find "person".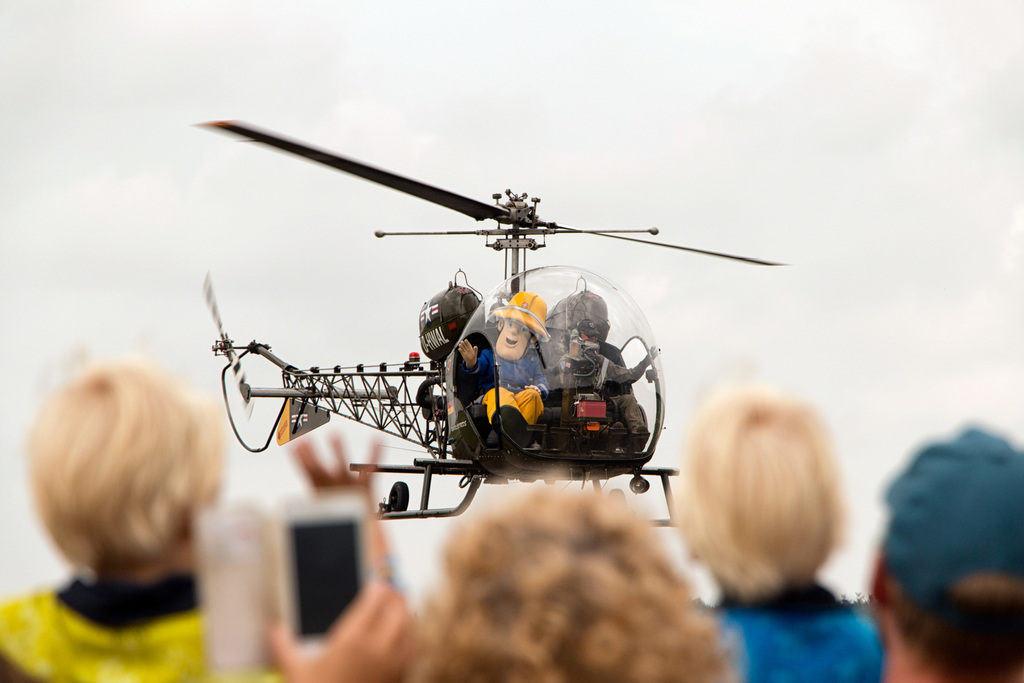
<box>404,480,733,682</box>.
